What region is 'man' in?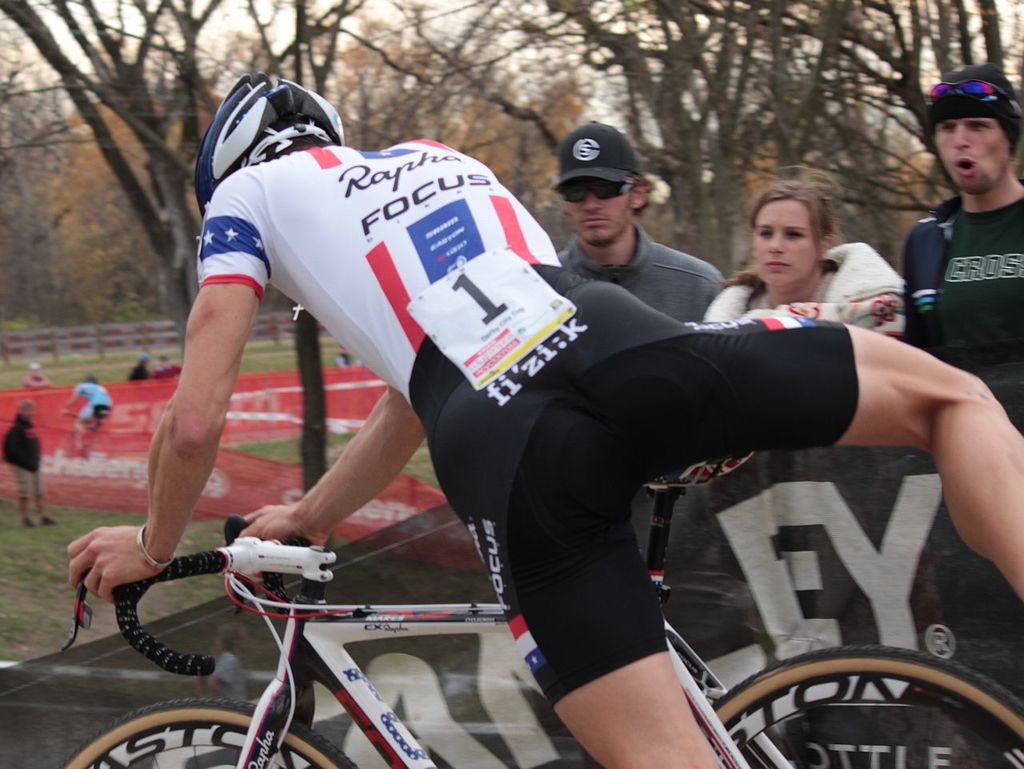
(525, 123, 718, 336).
